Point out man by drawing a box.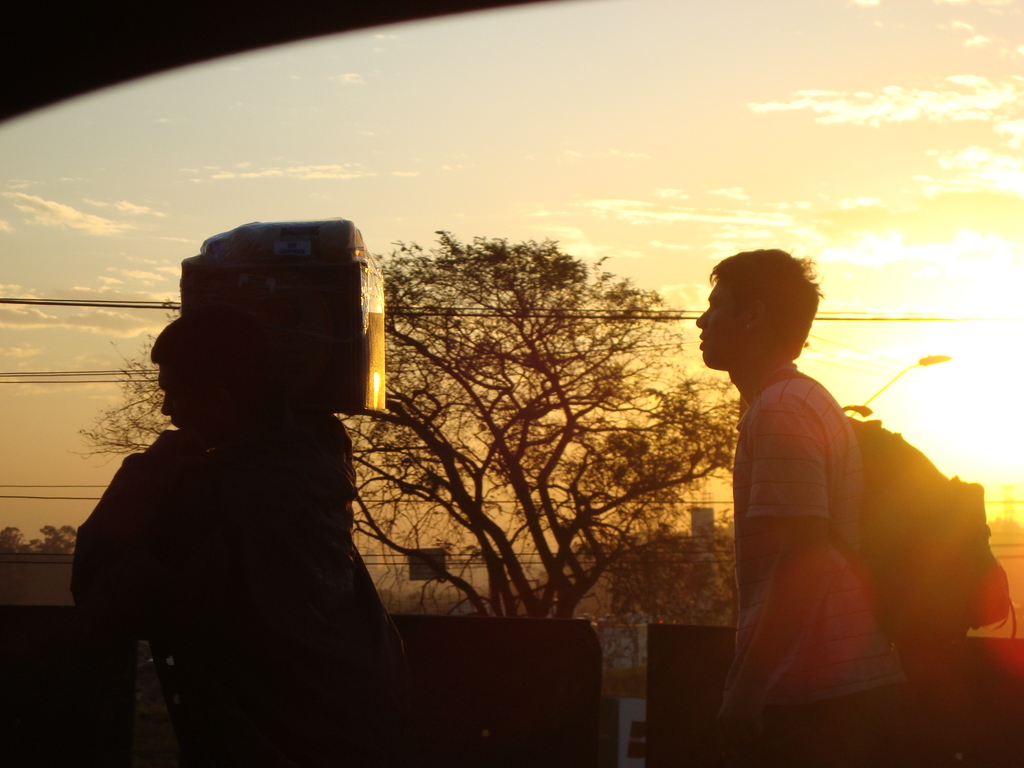
{"left": 668, "top": 250, "right": 980, "bottom": 744}.
